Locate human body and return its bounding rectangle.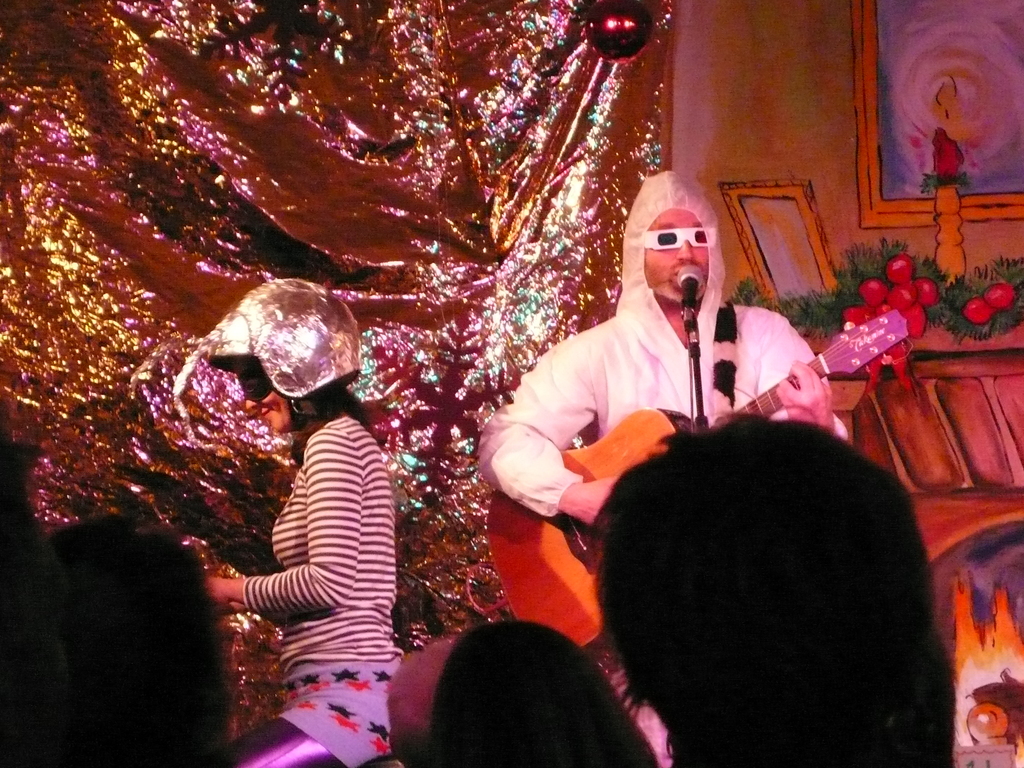
l=206, t=280, r=401, b=767.
